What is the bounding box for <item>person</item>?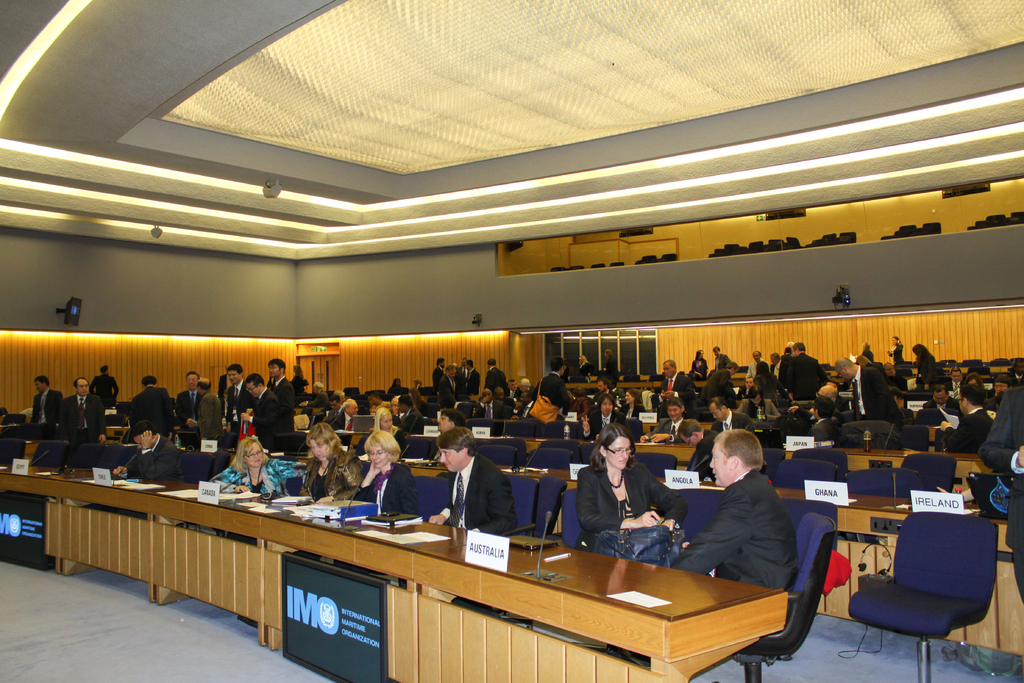
box=[575, 390, 634, 446].
